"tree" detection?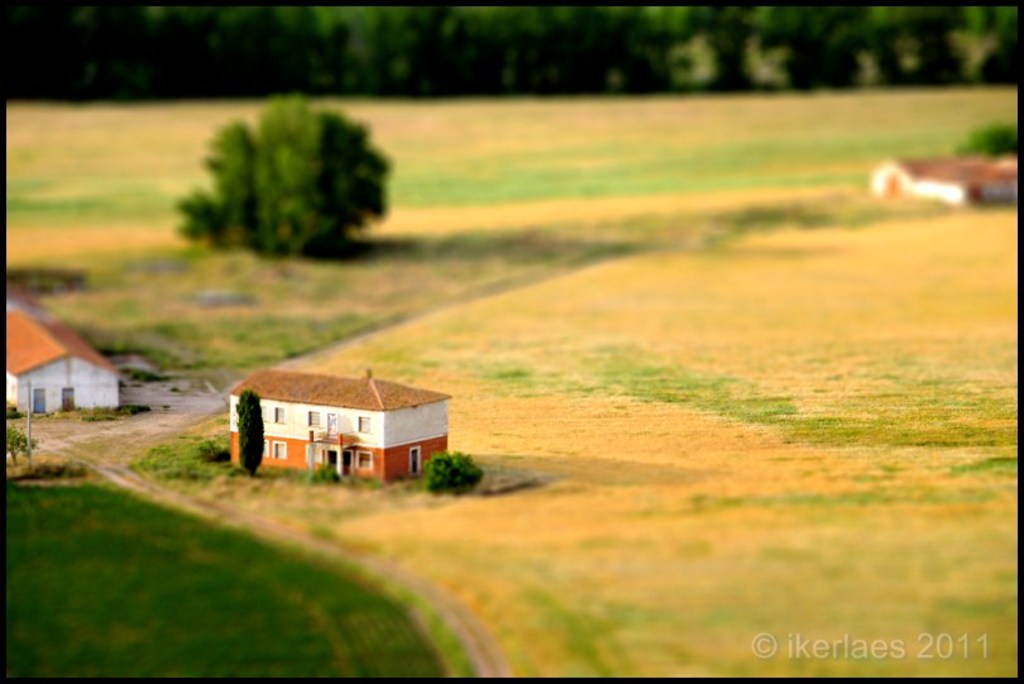
x1=0, y1=421, x2=40, y2=467
